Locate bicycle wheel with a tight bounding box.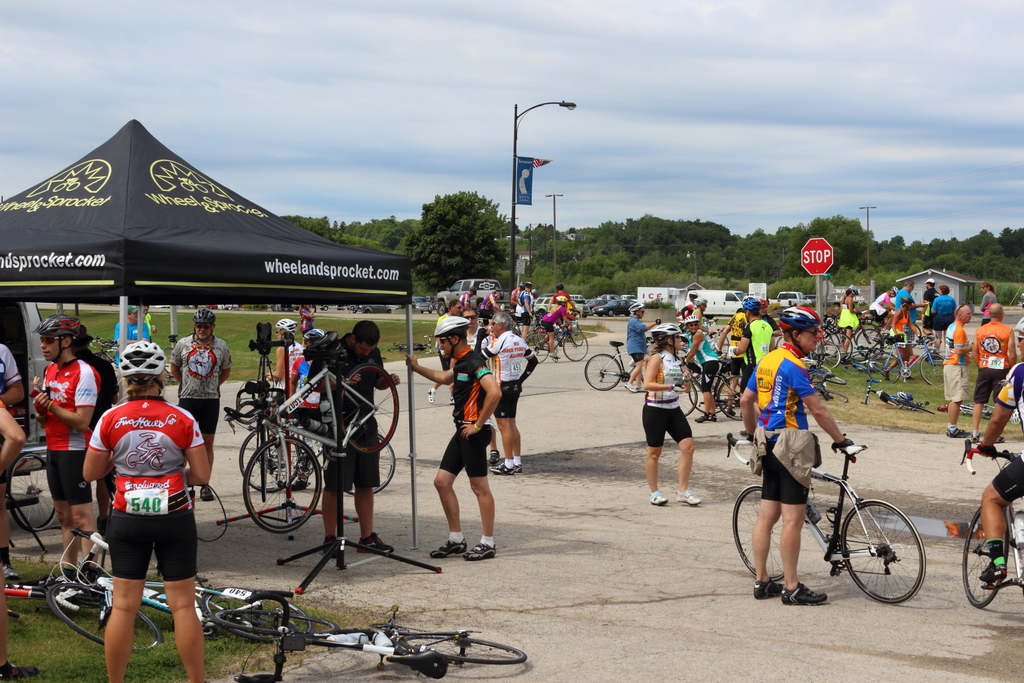
407:636:524:661.
